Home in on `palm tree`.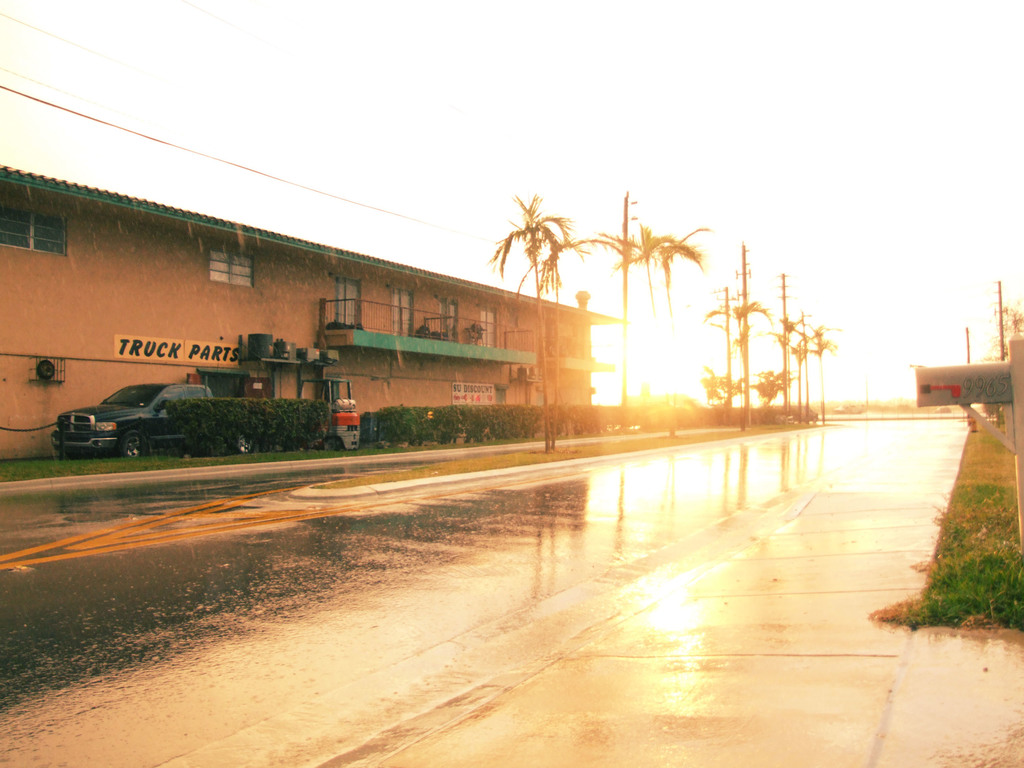
Homed in at Rect(602, 223, 694, 419).
